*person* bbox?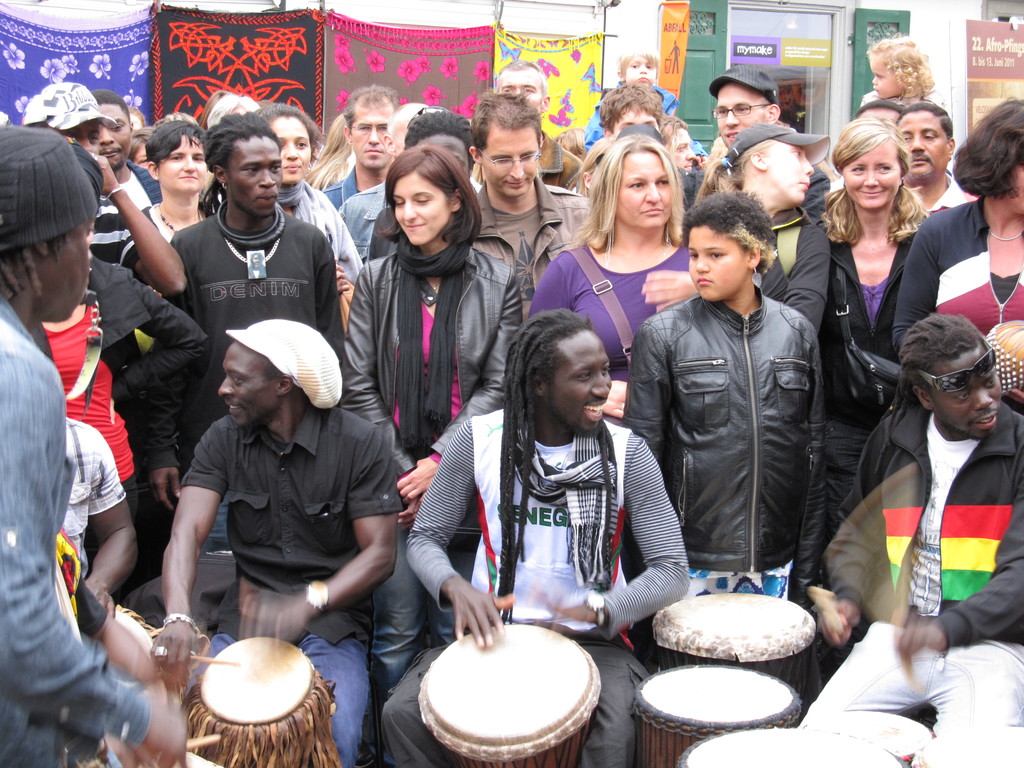
(x1=802, y1=316, x2=1023, y2=767)
